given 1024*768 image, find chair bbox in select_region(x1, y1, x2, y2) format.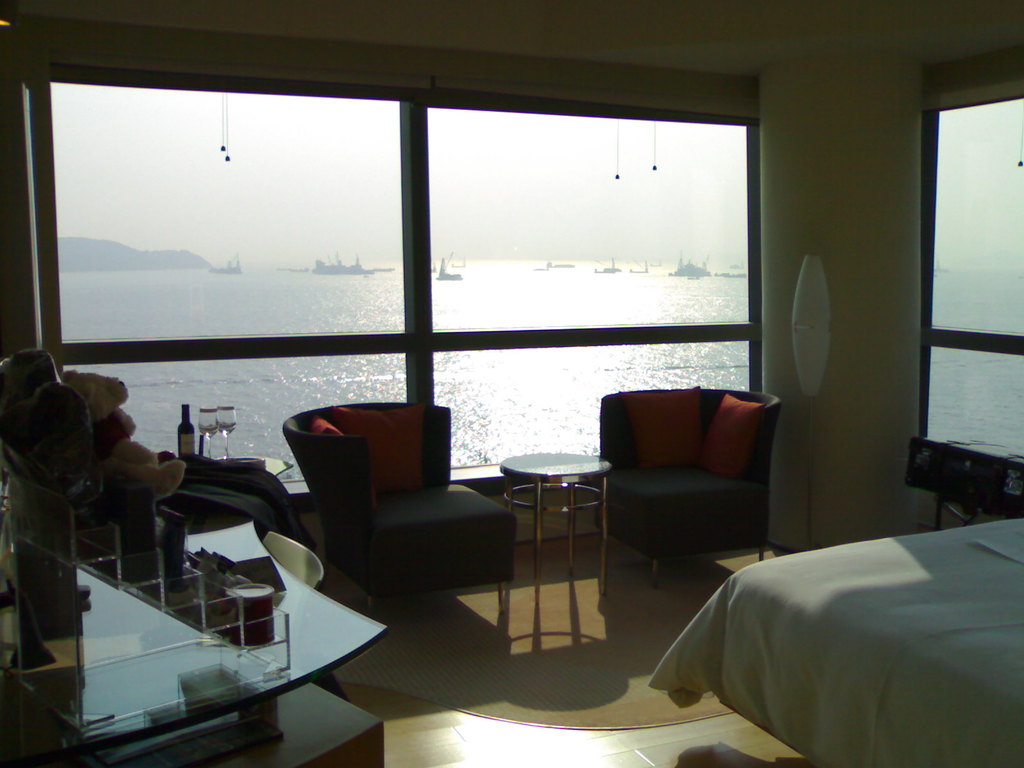
select_region(590, 378, 804, 573).
